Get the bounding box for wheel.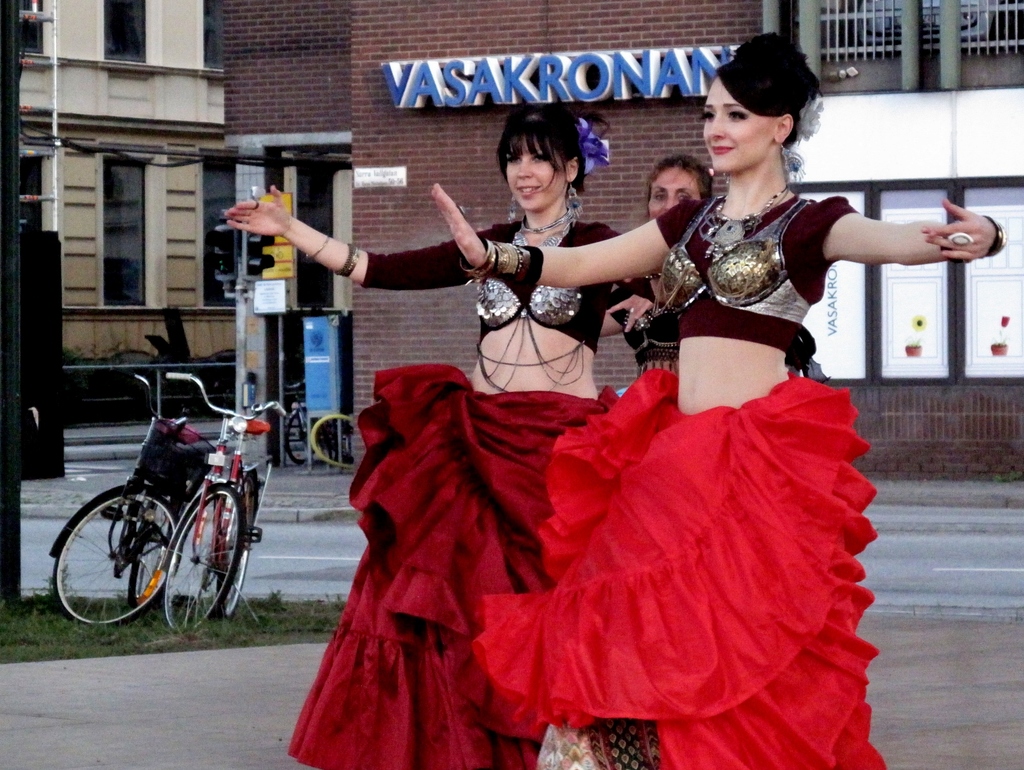
l=216, t=476, r=256, b=618.
